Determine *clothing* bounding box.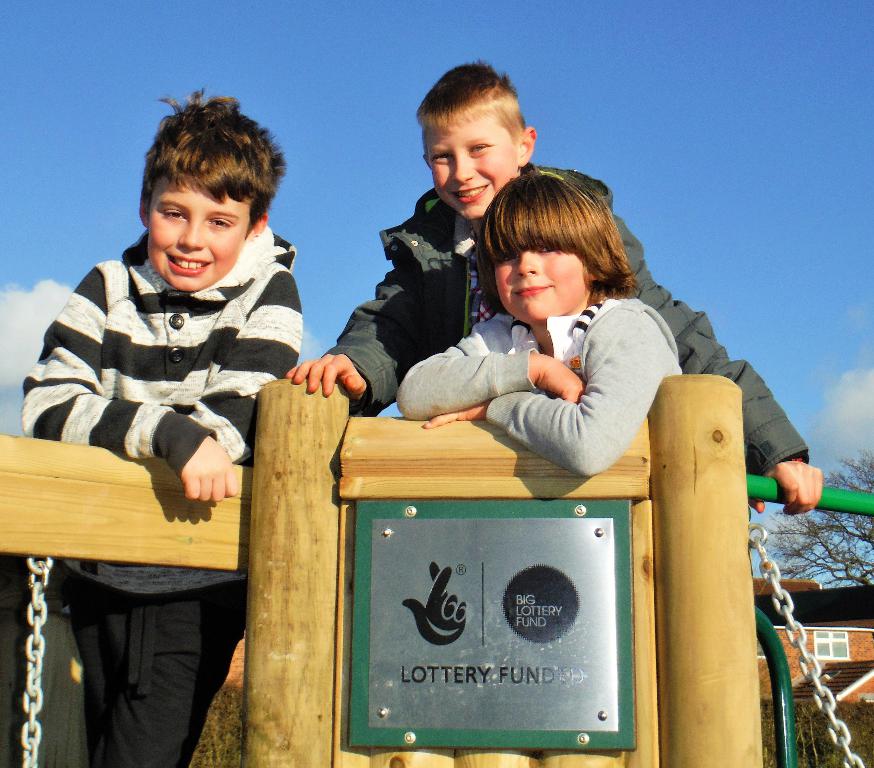
Determined: select_region(326, 173, 810, 481).
